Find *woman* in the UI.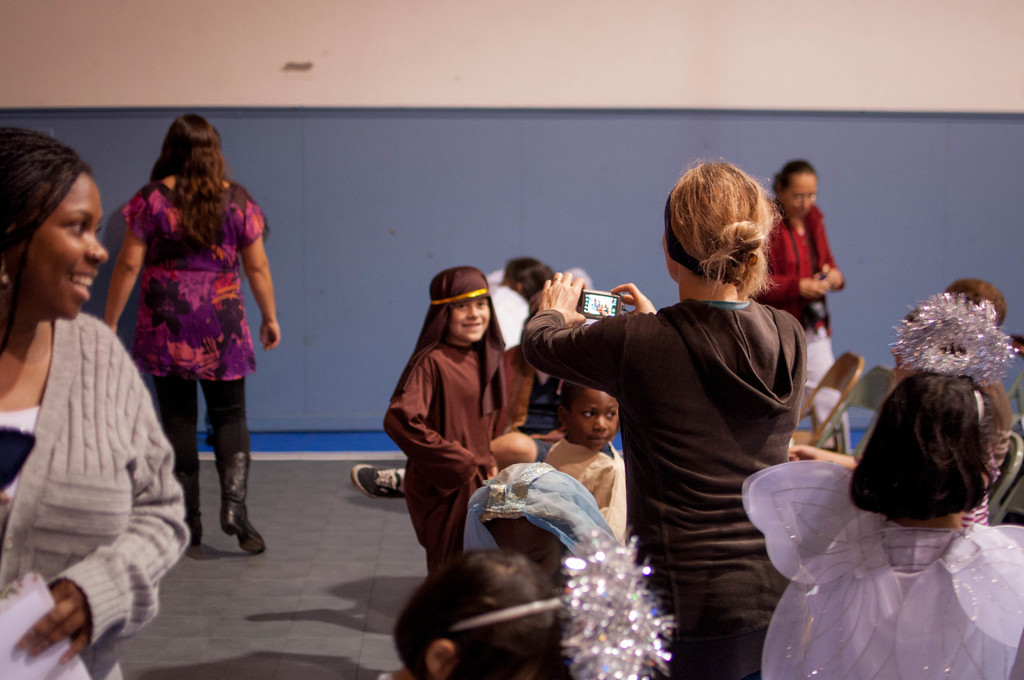
UI element at (left=520, top=163, right=840, bottom=679).
